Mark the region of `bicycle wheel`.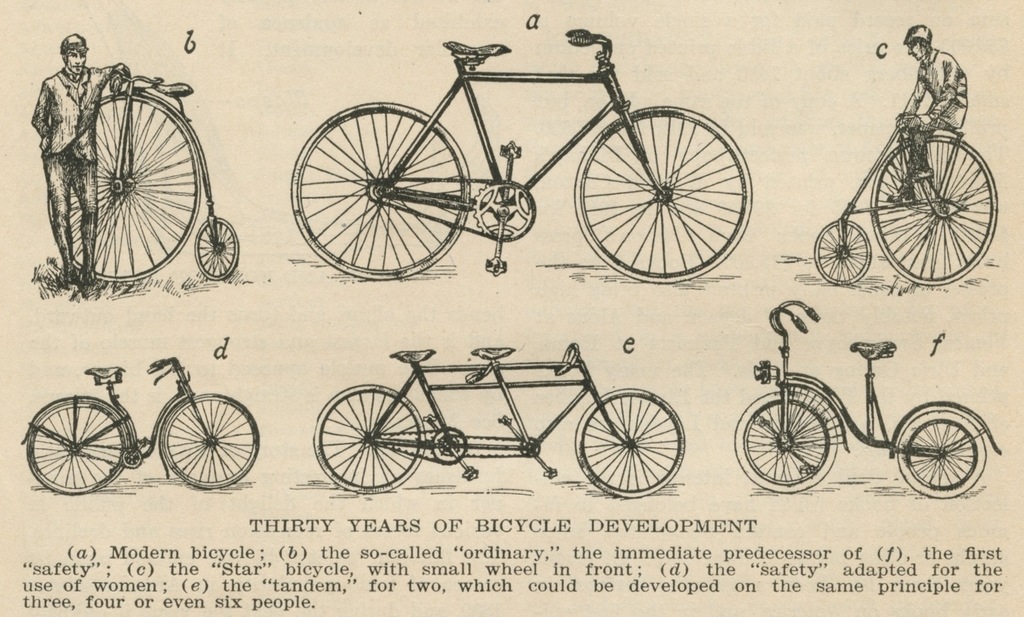
Region: [x1=729, y1=387, x2=836, y2=495].
